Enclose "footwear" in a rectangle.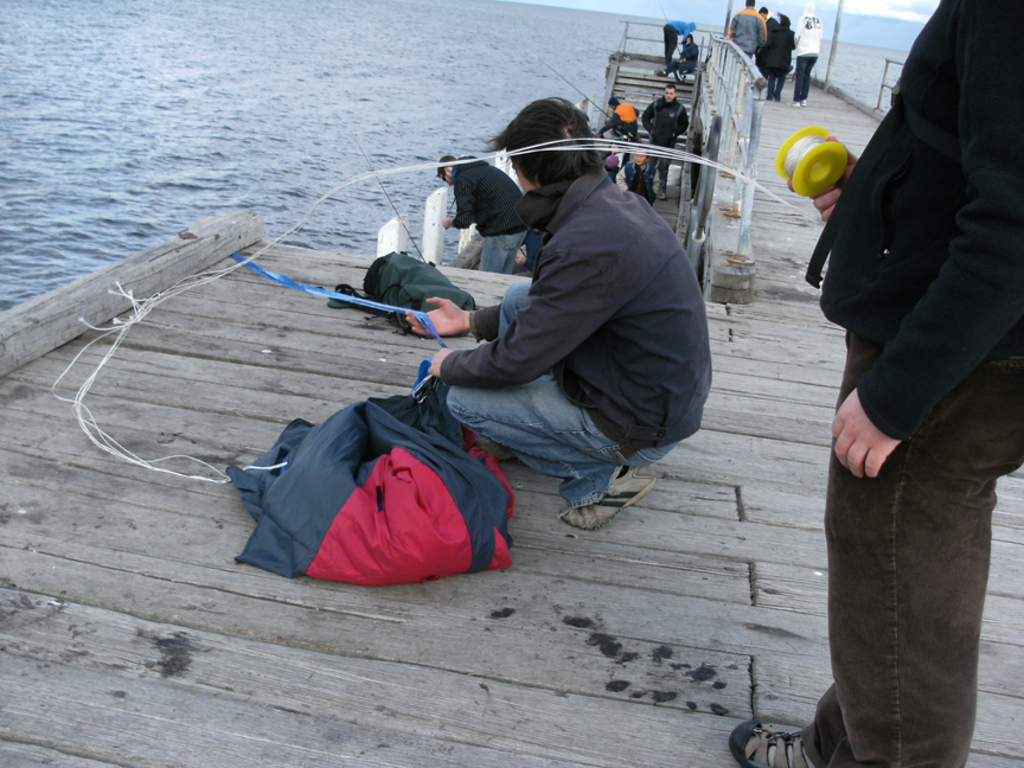
l=789, t=98, r=802, b=111.
